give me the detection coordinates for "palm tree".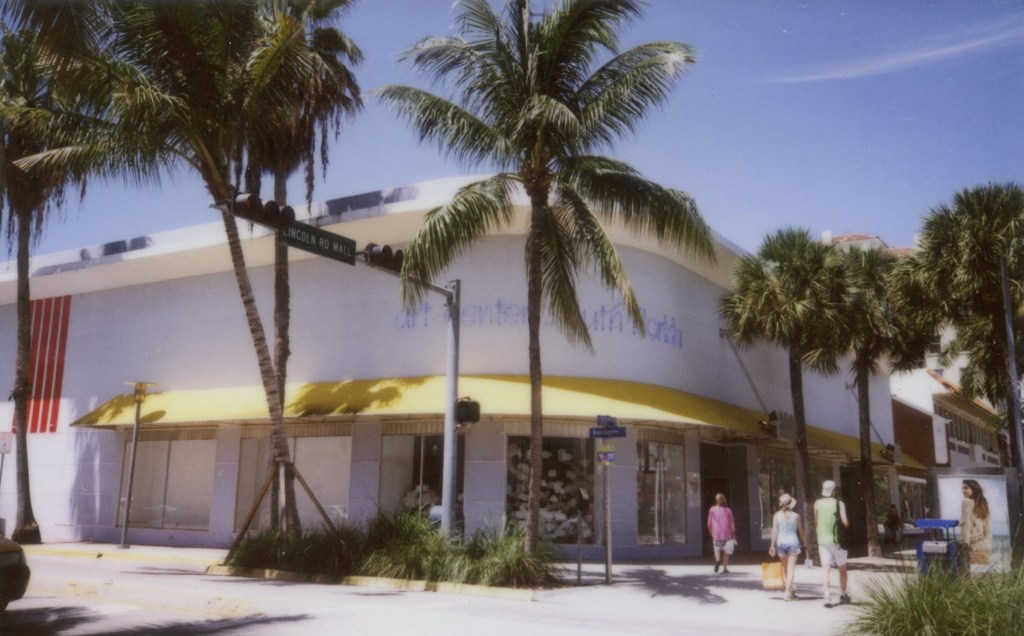
select_region(67, 0, 327, 561).
